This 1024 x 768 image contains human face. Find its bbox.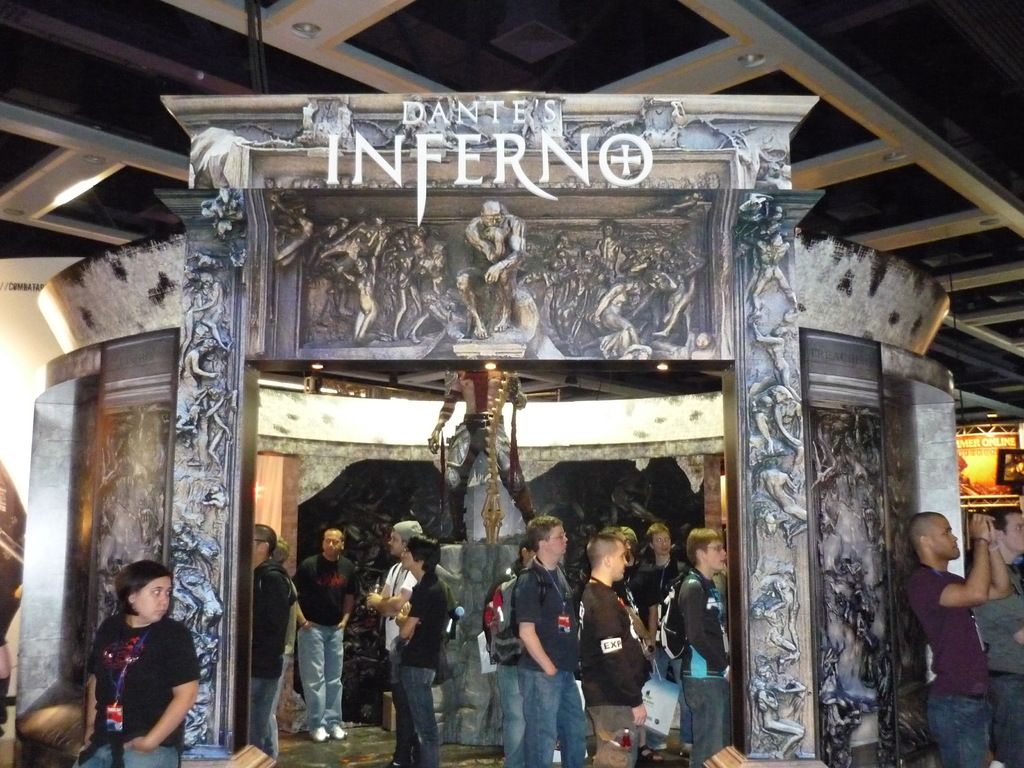
249:534:262:561.
